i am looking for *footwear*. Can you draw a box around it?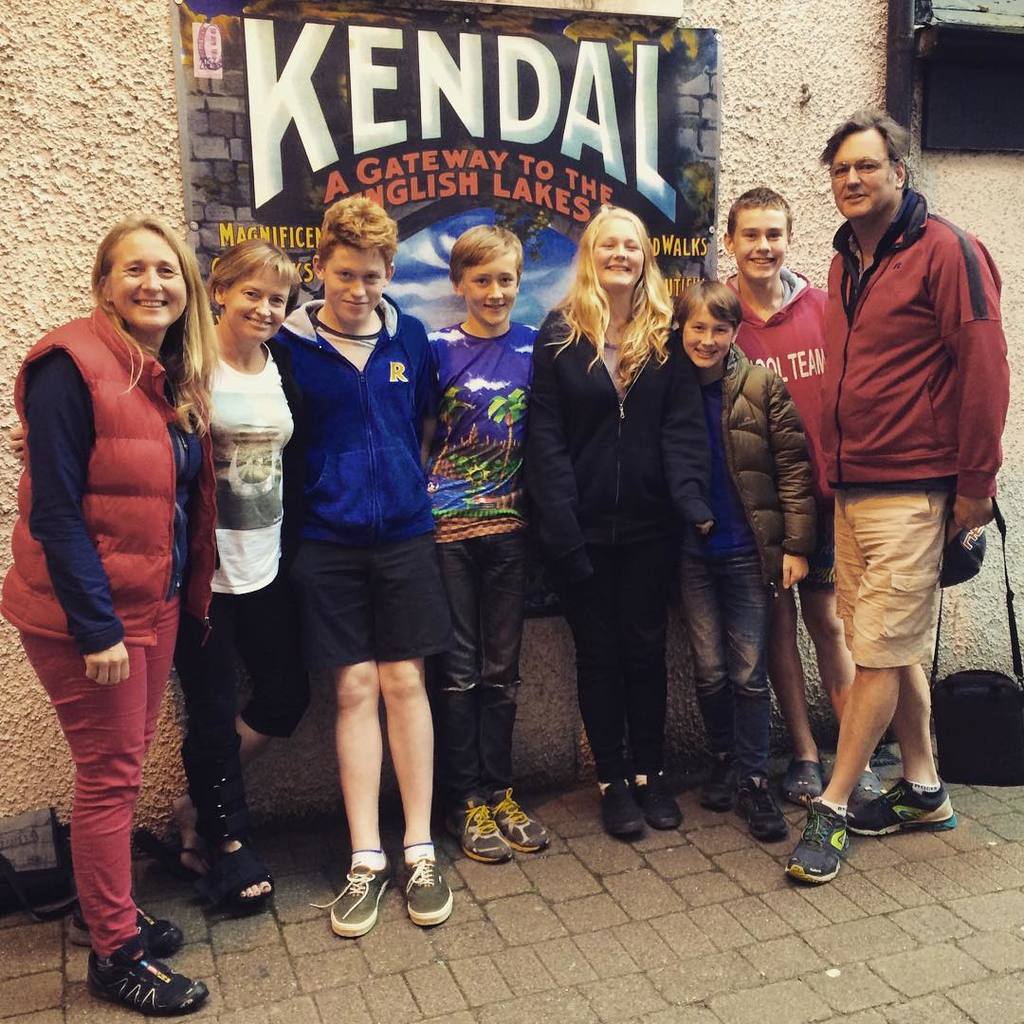
Sure, the bounding box is [left=735, top=776, right=792, bottom=841].
